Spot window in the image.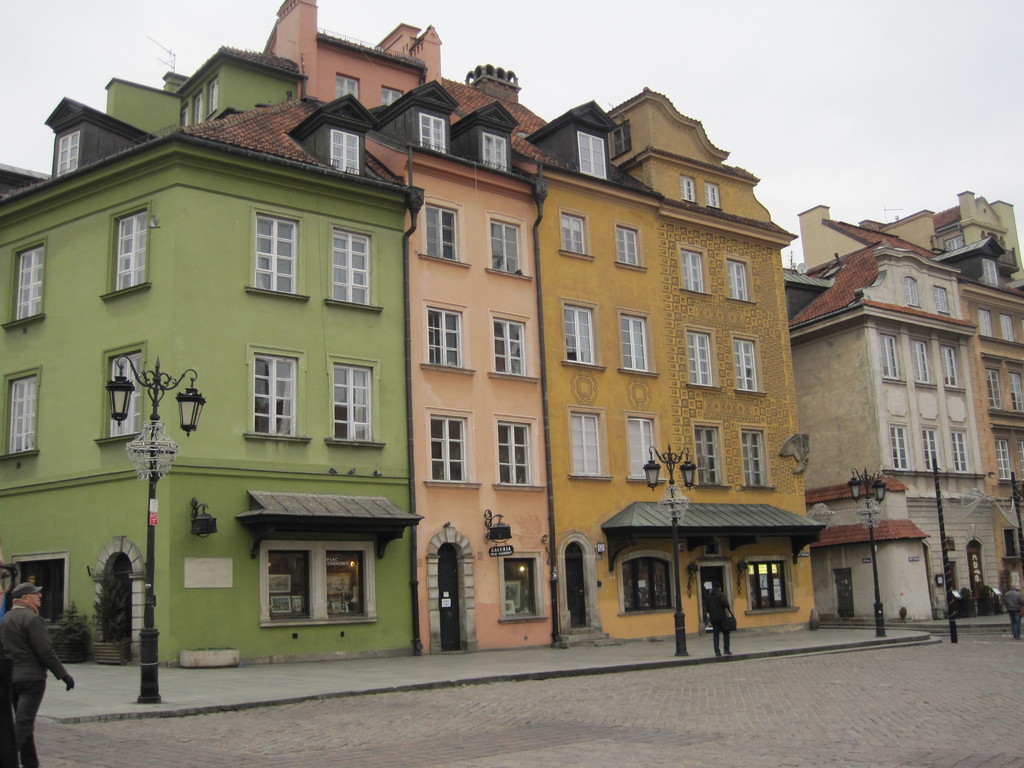
window found at detection(879, 335, 897, 374).
